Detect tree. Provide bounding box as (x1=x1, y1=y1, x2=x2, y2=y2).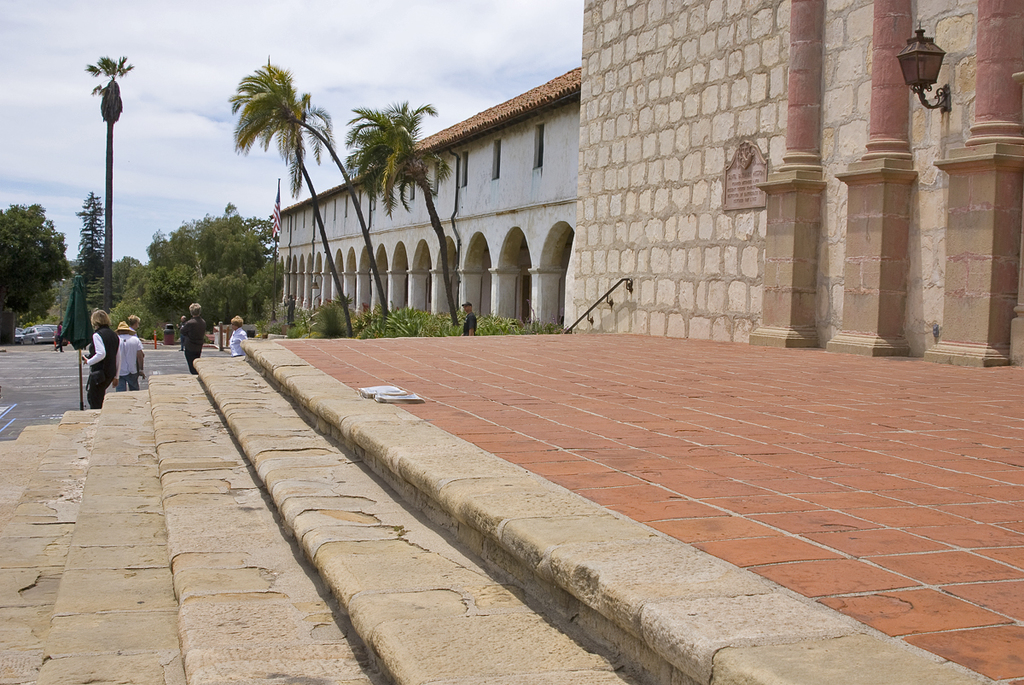
(x1=0, y1=206, x2=74, y2=325).
